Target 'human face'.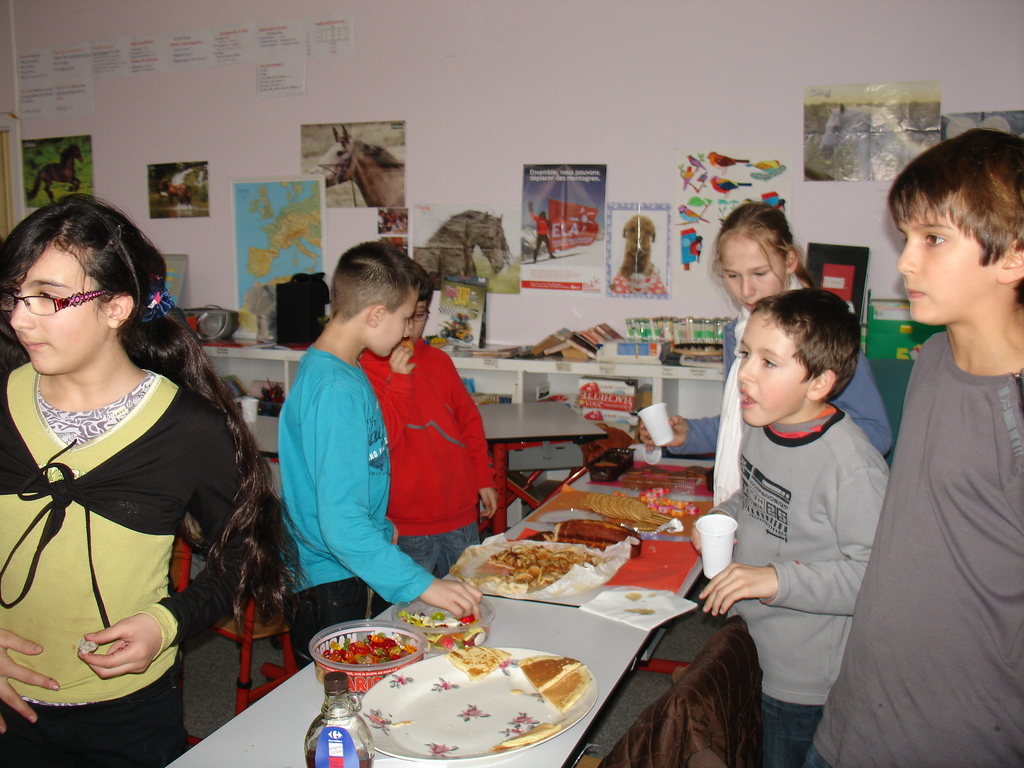
Target region: 10/242/107/375.
